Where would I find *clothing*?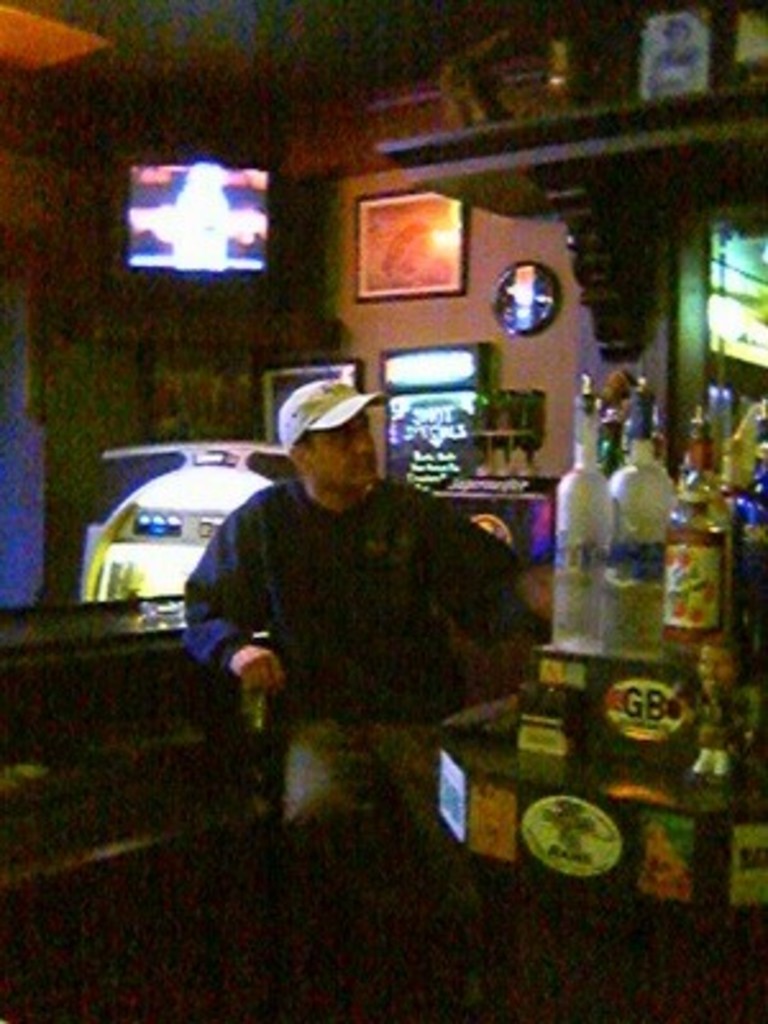
At <bbox>166, 404, 550, 796</bbox>.
